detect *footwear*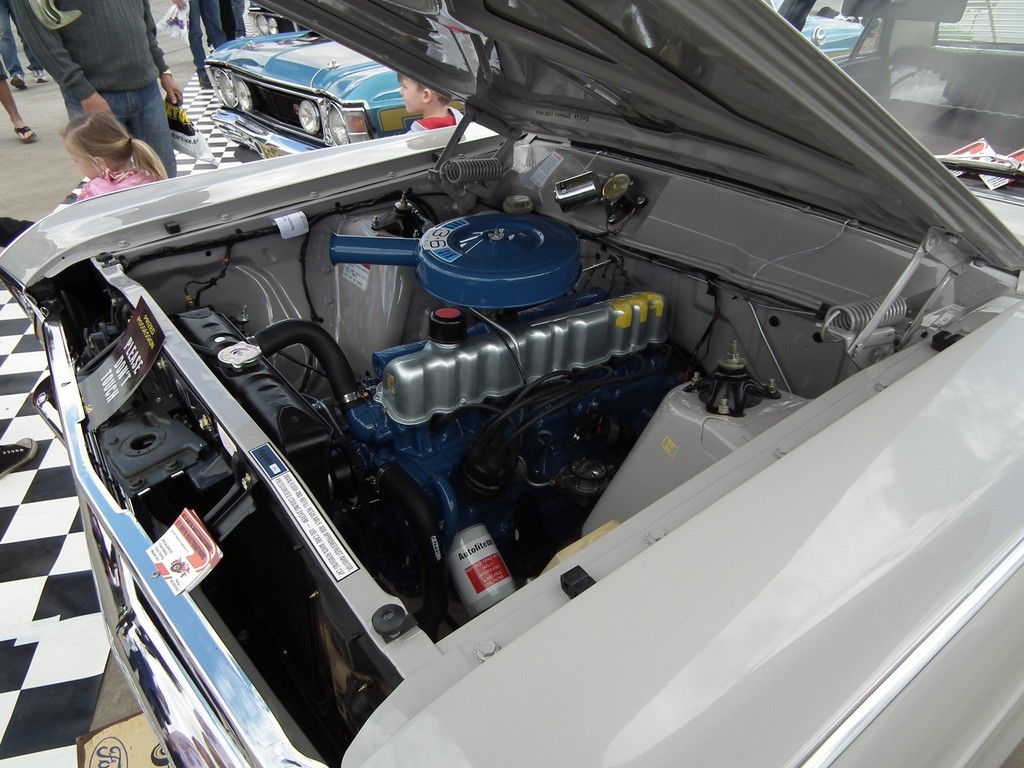
(12,127,35,142)
